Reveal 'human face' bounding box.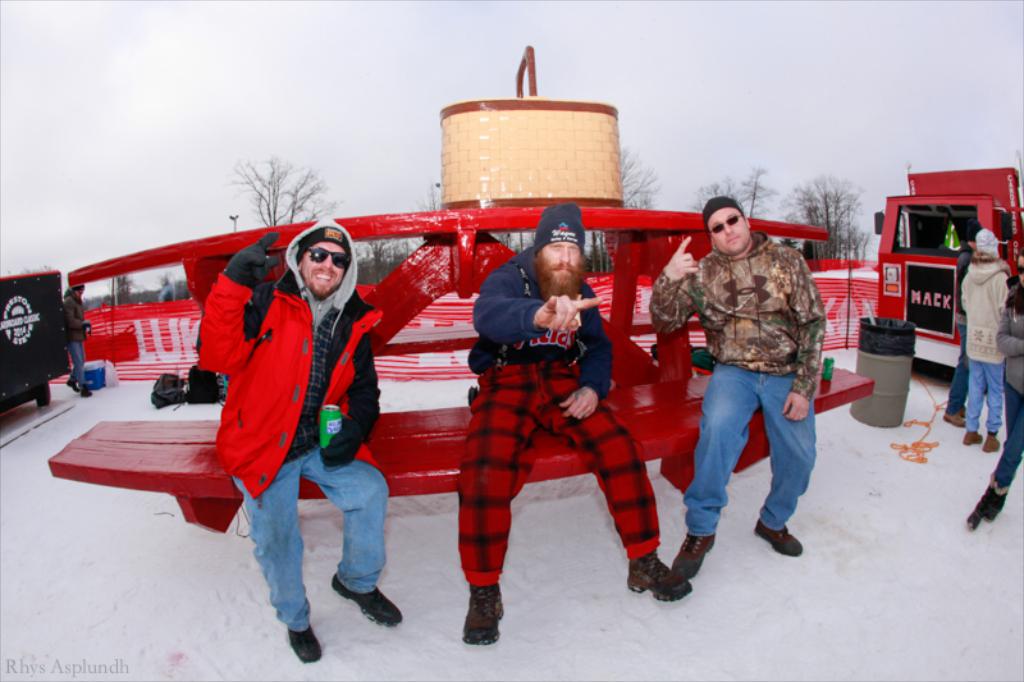
Revealed: select_region(301, 242, 351, 301).
